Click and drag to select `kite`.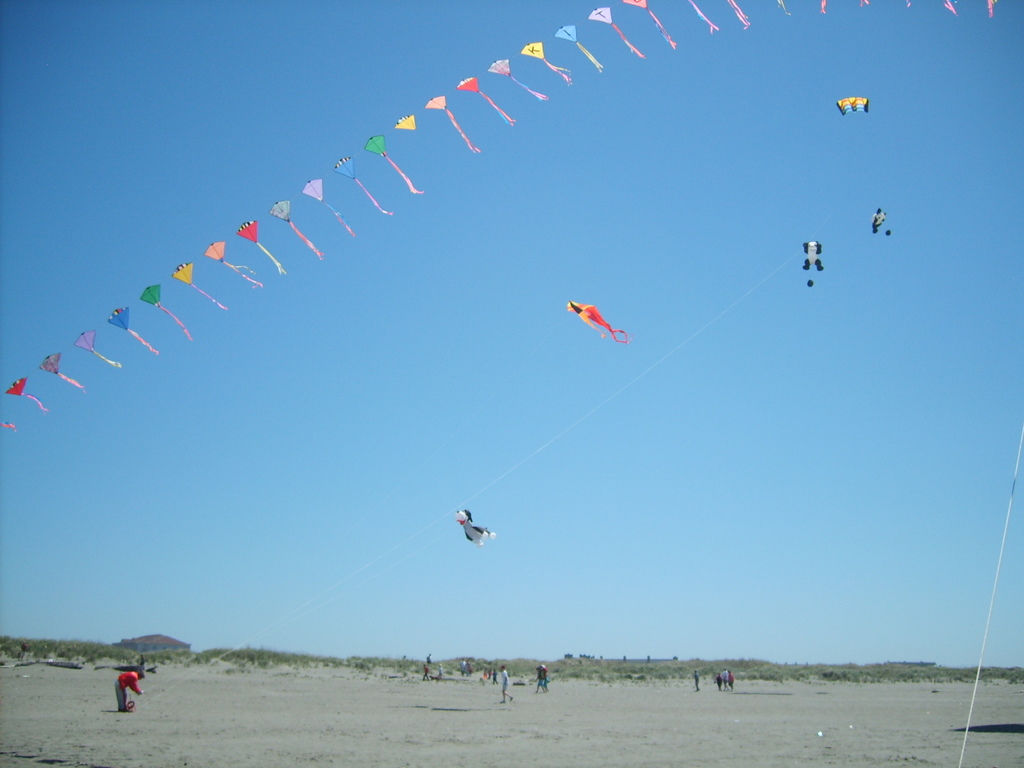
Selection: <box>488,60,550,103</box>.
